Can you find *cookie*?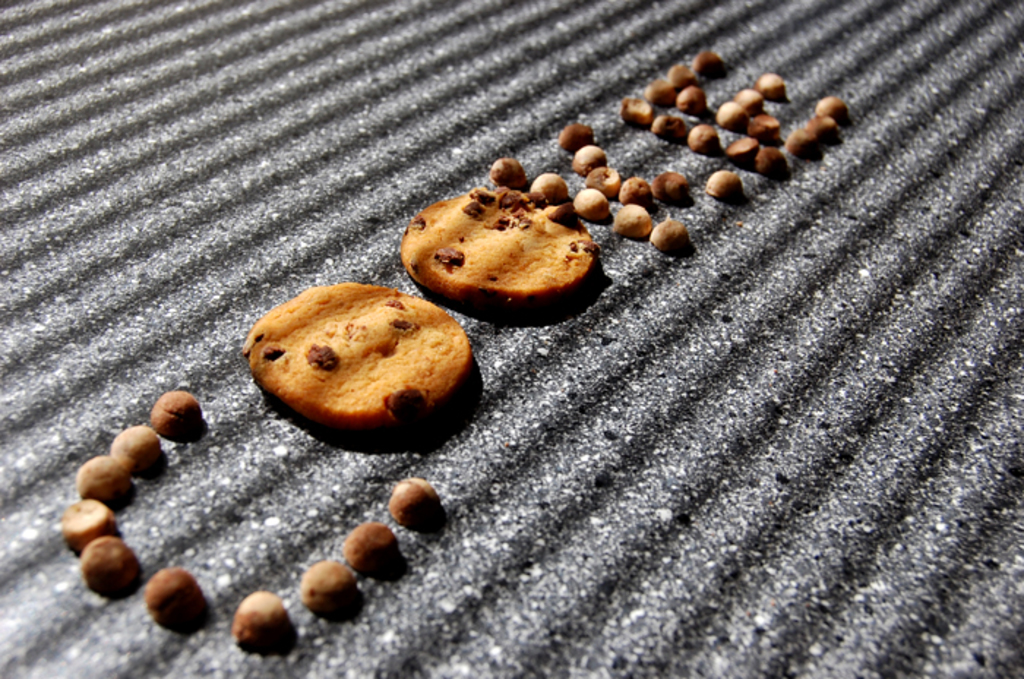
Yes, bounding box: 246 280 481 446.
